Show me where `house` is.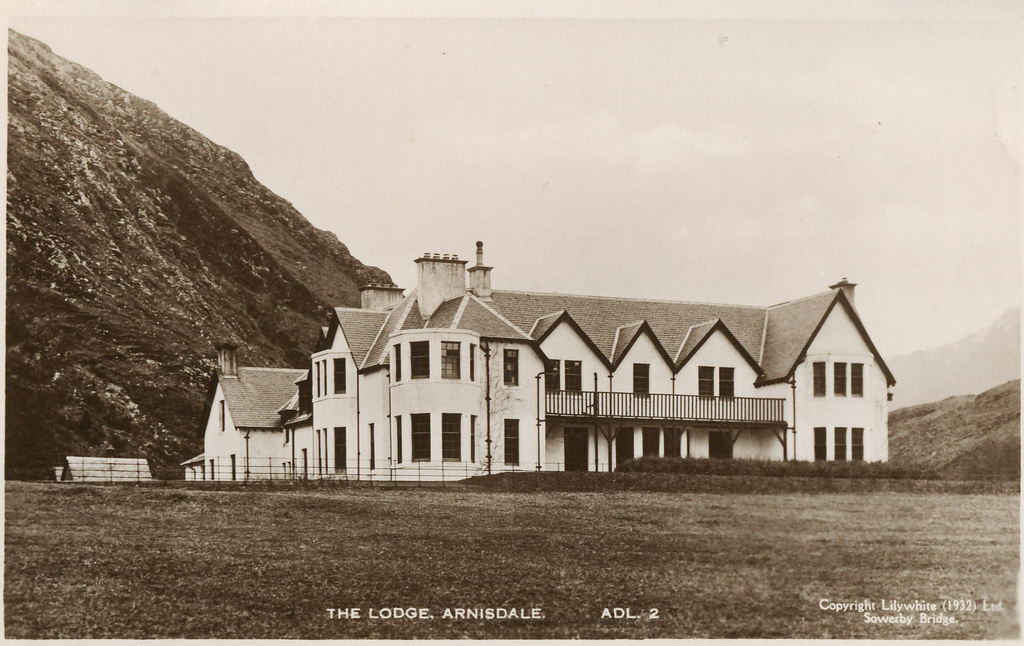
`house` is at <region>53, 460, 159, 480</region>.
